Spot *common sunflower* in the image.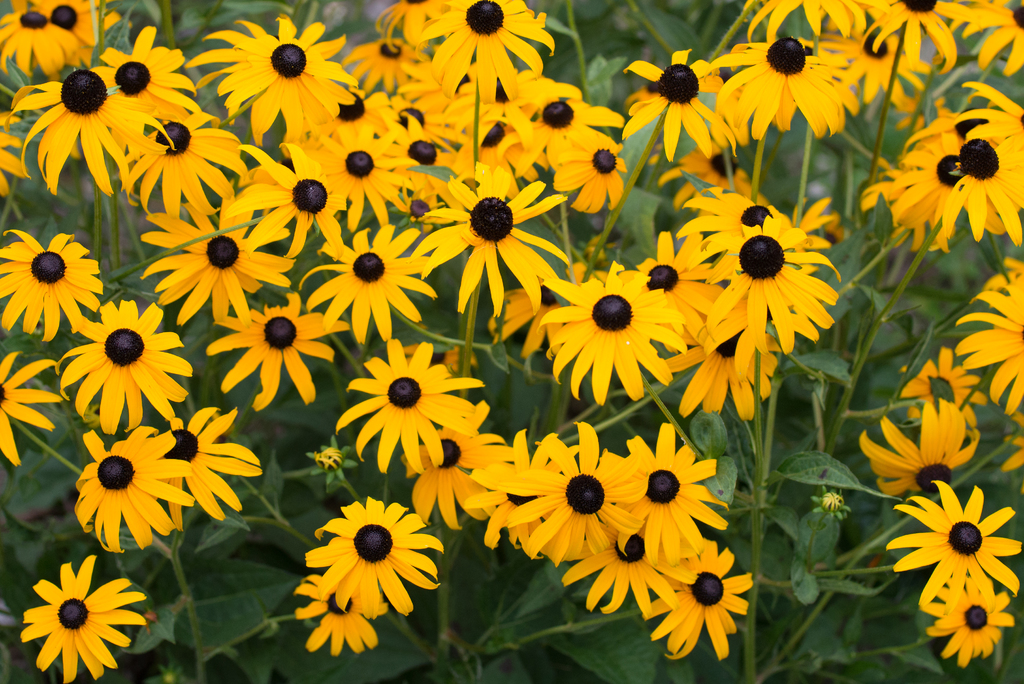
*common sunflower* found at [861,416,973,500].
